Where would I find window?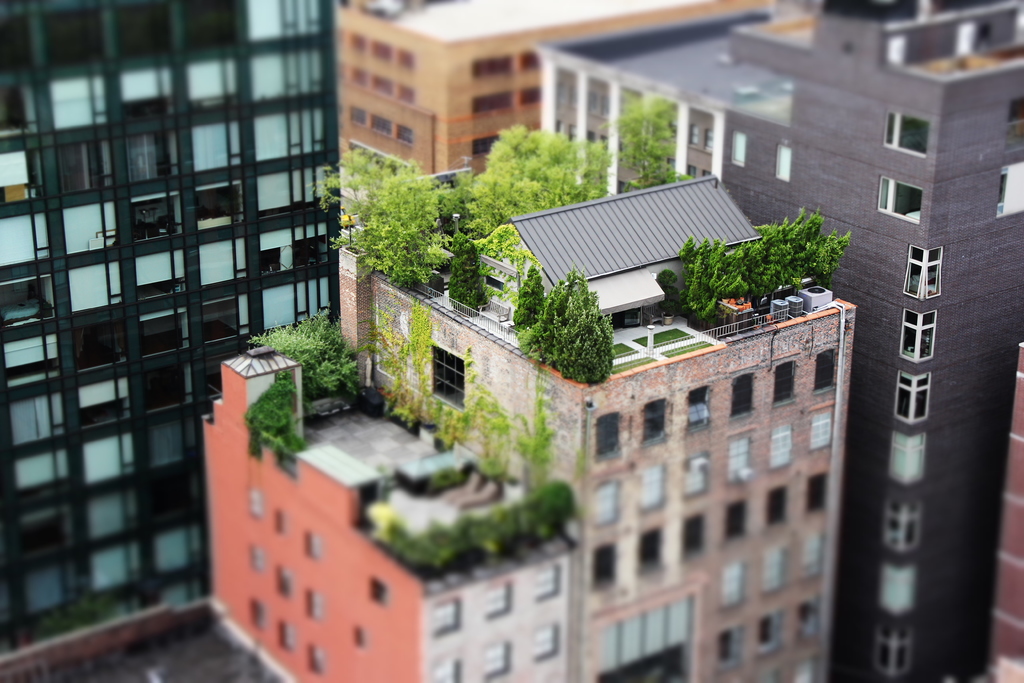
At region(598, 97, 609, 115).
